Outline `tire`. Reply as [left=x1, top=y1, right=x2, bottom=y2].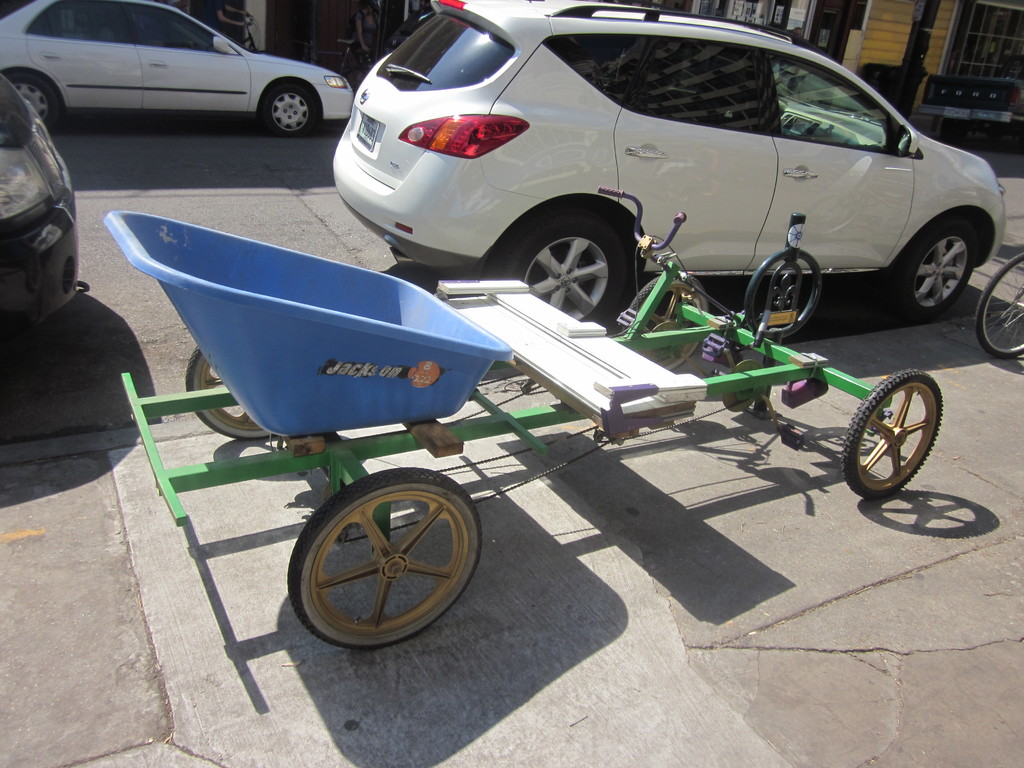
[left=844, top=369, right=942, bottom=503].
